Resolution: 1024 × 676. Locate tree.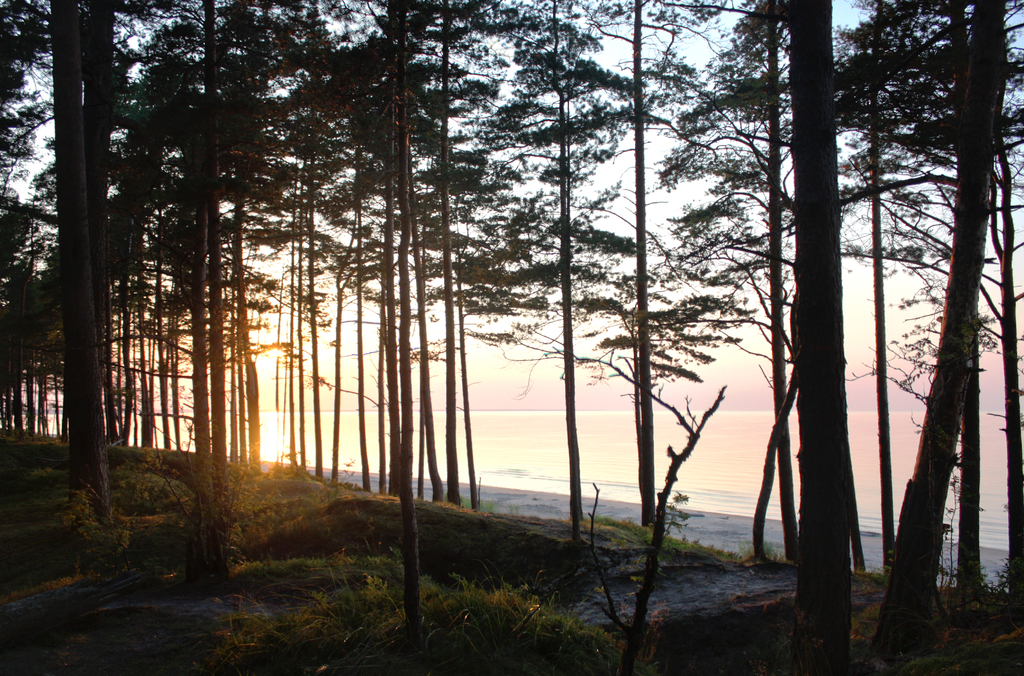
x1=166, y1=0, x2=233, y2=588.
